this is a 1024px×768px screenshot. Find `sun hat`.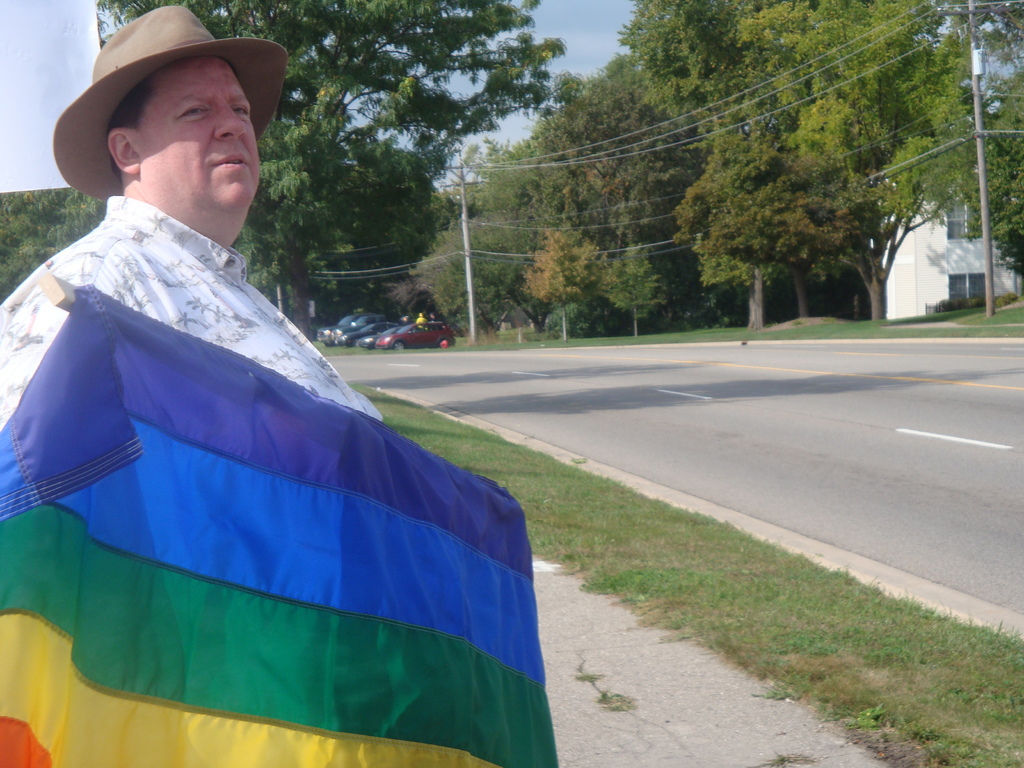
Bounding box: x1=47 y1=0 x2=289 y2=200.
